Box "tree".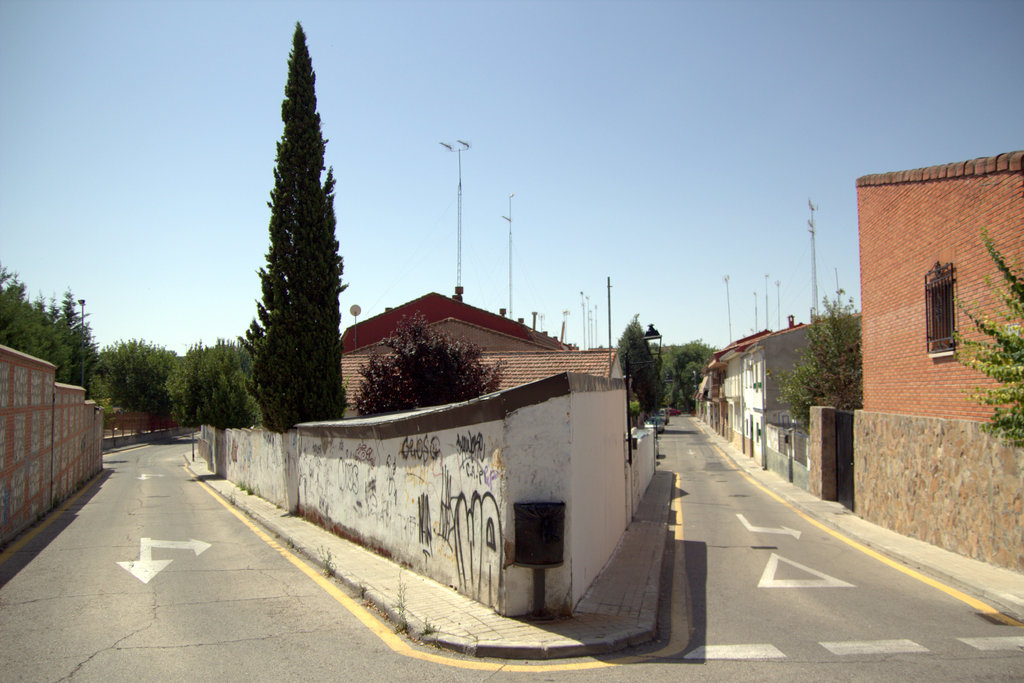
(216, 34, 370, 447).
